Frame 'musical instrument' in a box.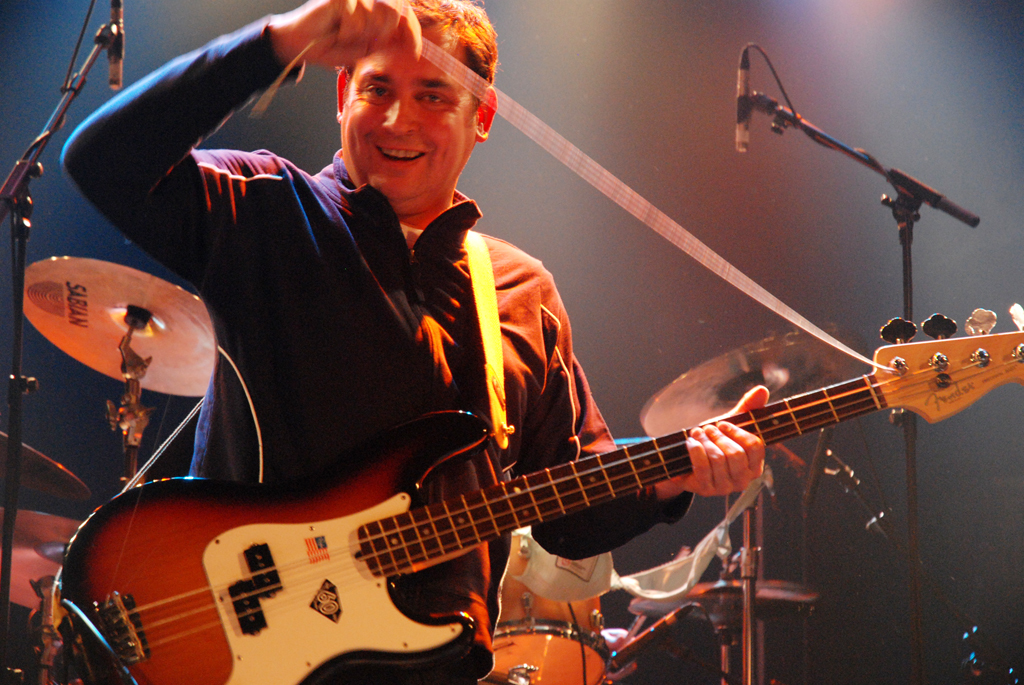
x1=19 y1=247 x2=221 y2=398.
